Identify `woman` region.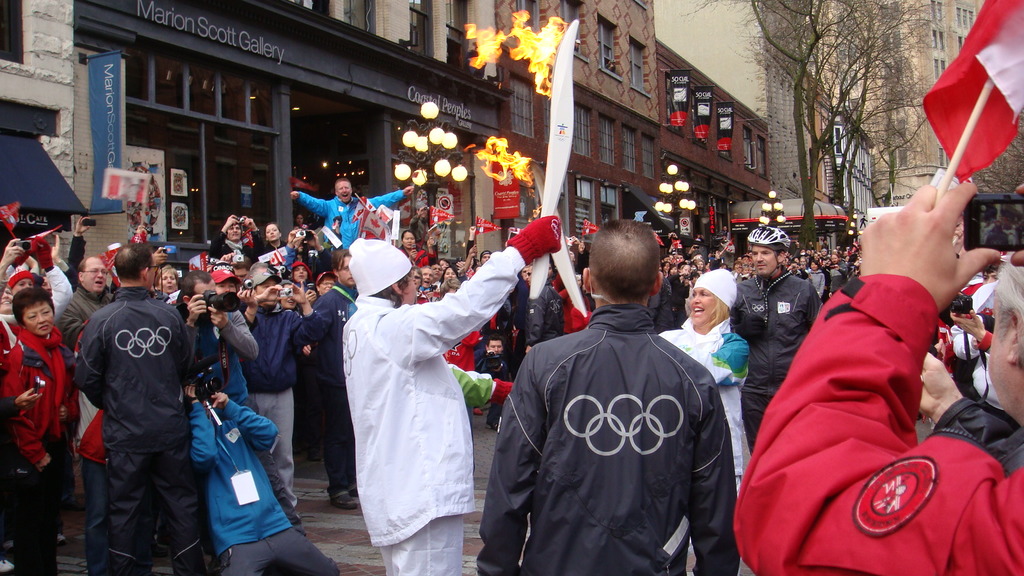
Region: detection(660, 268, 750, 493).
